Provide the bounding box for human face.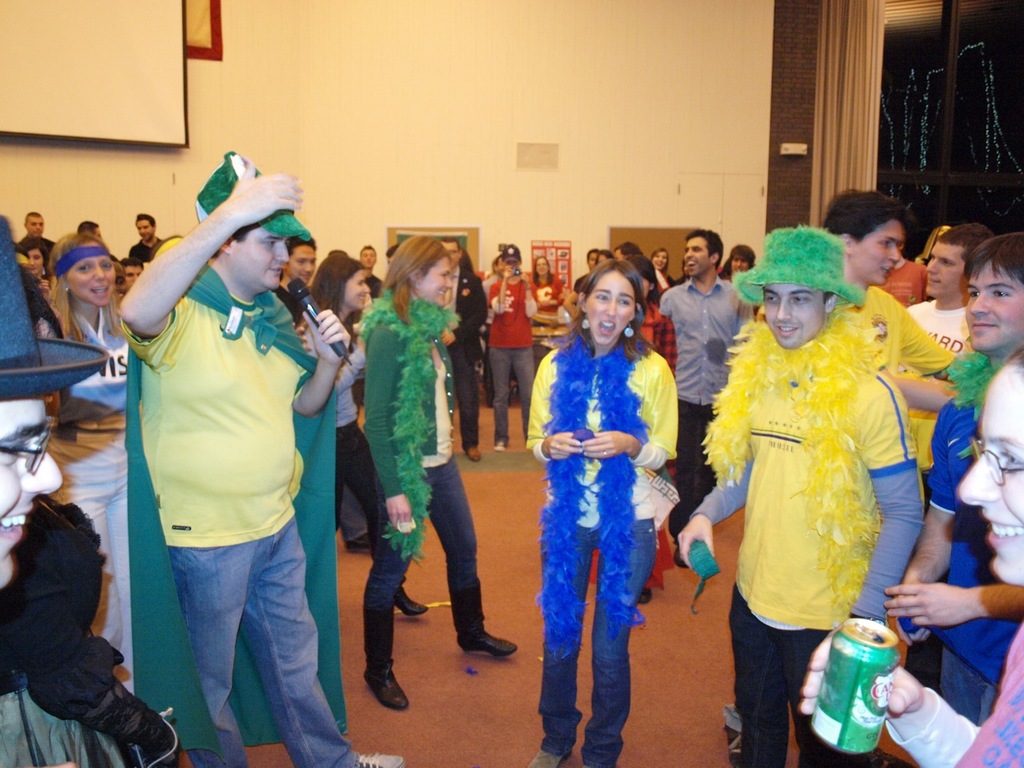
{"x1": 767, "y1": 284, "x2": 825, "y2": 348}.
